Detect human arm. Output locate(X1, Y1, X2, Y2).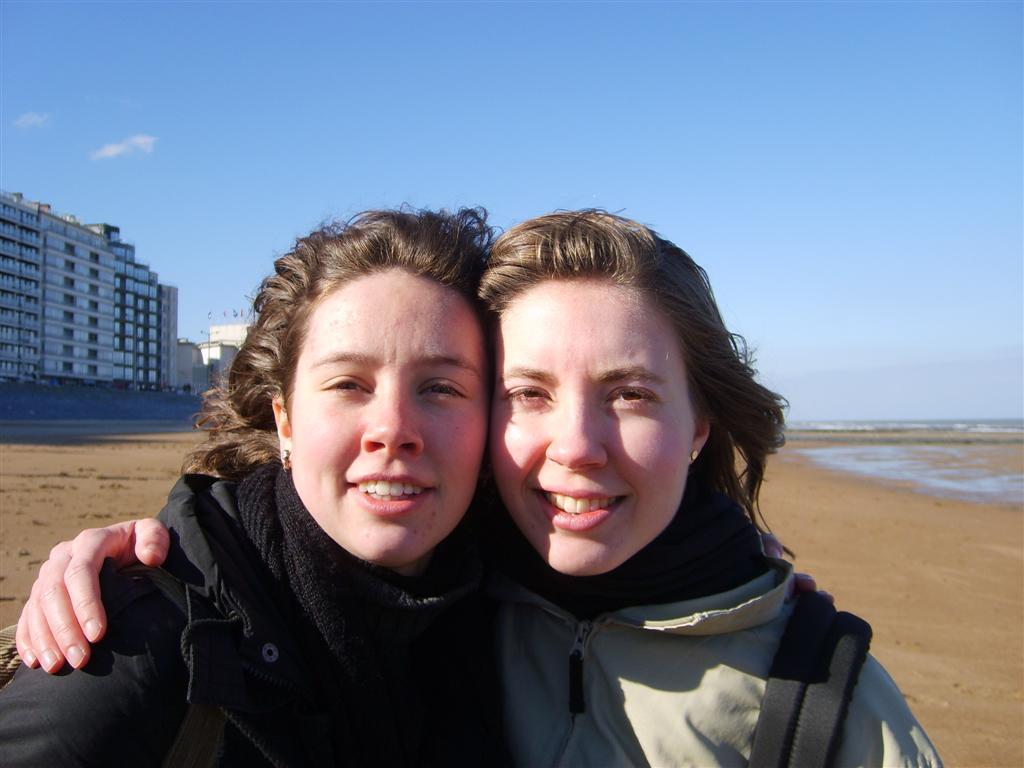
locate(11, 511, 170, 678).
